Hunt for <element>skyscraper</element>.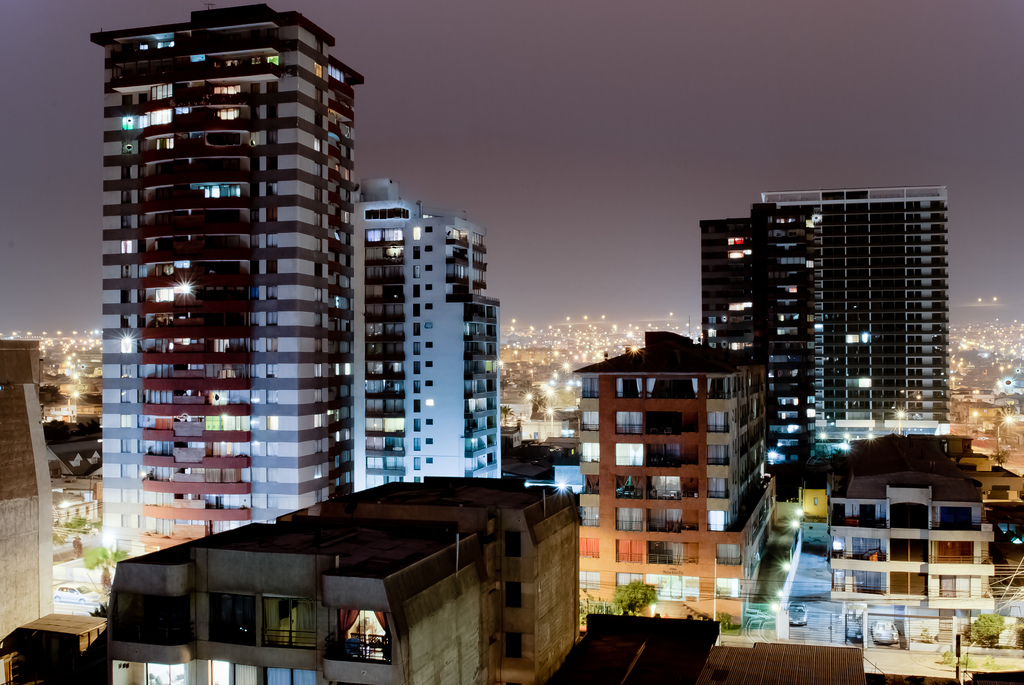
Hunted down at box=[355, 182, 506, 500].
